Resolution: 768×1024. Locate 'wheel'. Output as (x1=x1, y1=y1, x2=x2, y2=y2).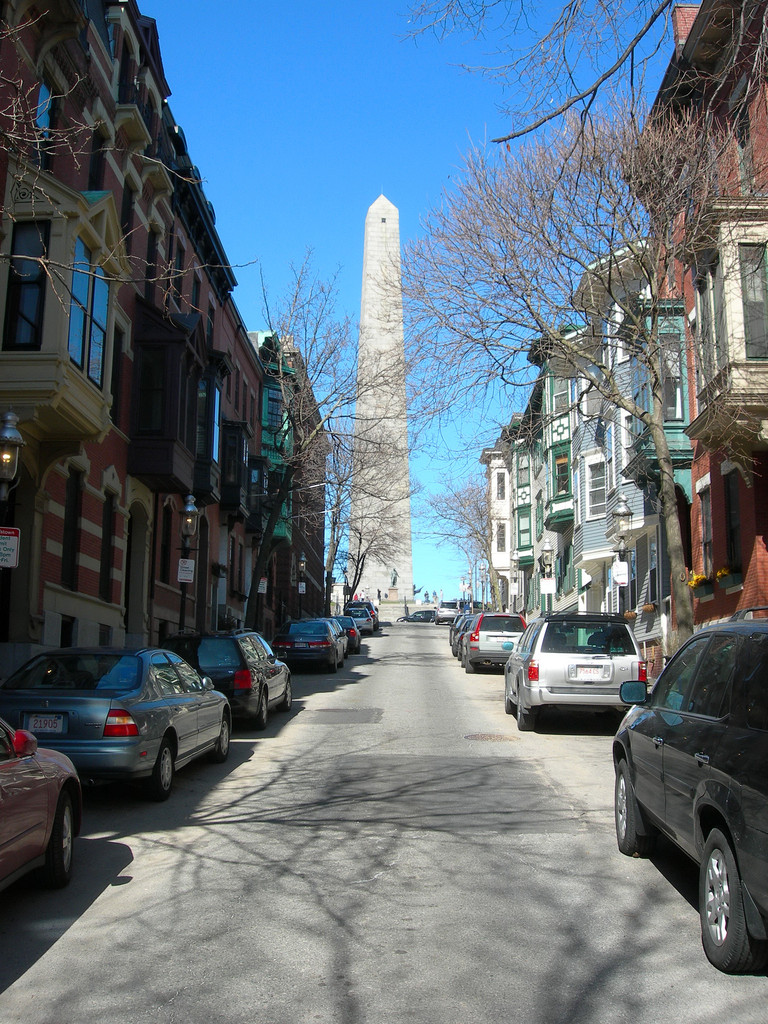
(x1=457, y1=644, x2=464, y2=659).
